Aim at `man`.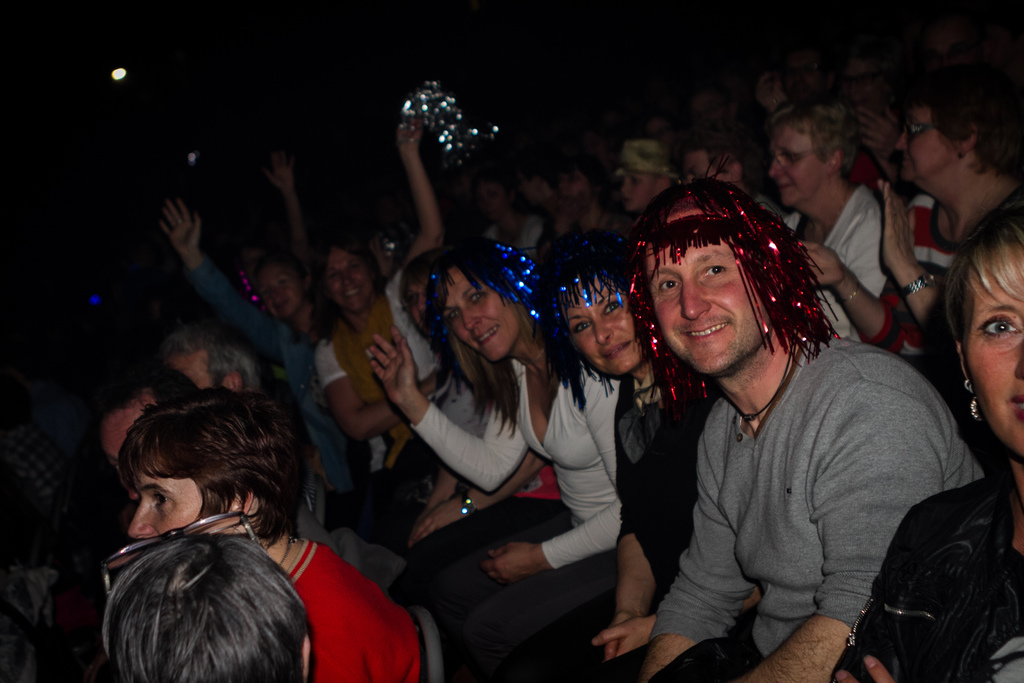
Aimed at 152,315,343,561.
